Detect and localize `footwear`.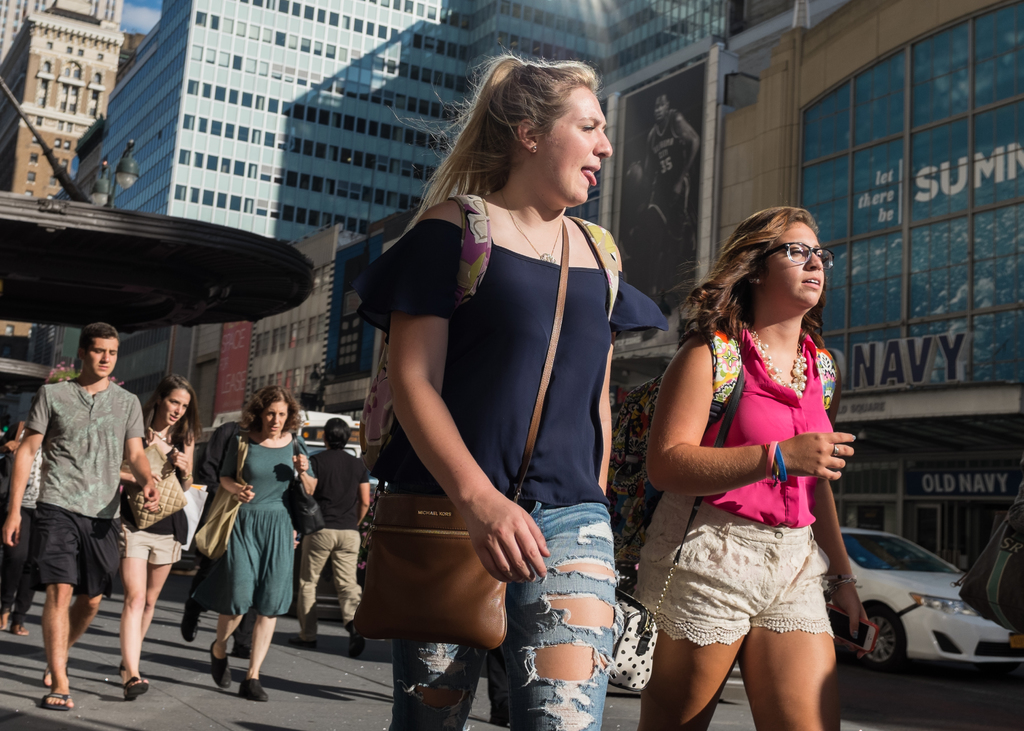
Localized at detection(120, 659, 148, 701).
